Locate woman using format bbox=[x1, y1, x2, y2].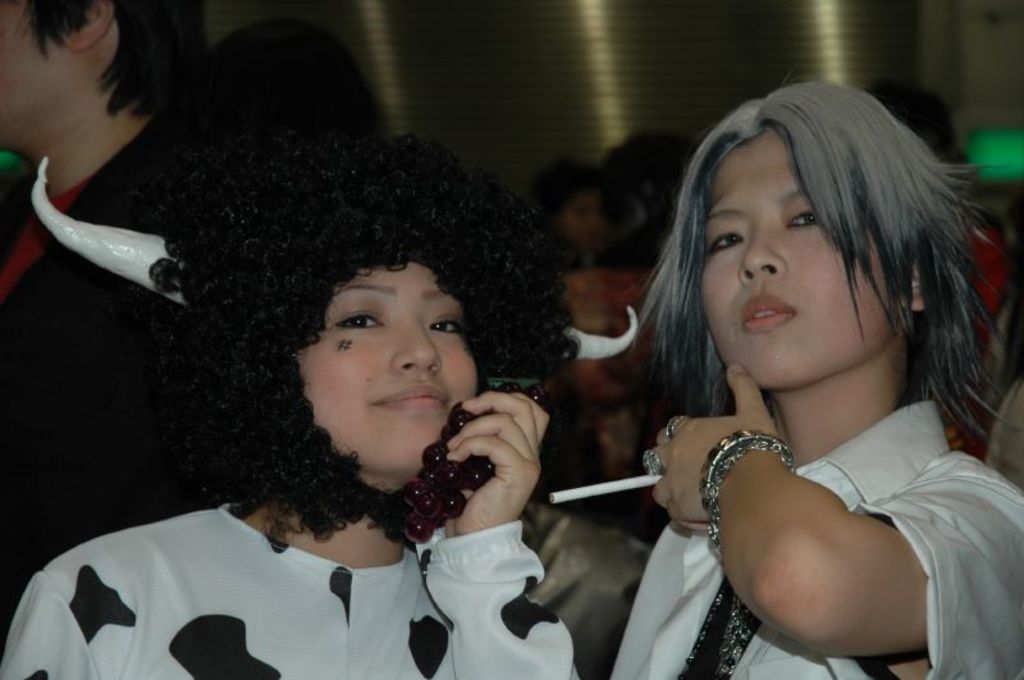
bbox=[0, 140, 580, 679].
